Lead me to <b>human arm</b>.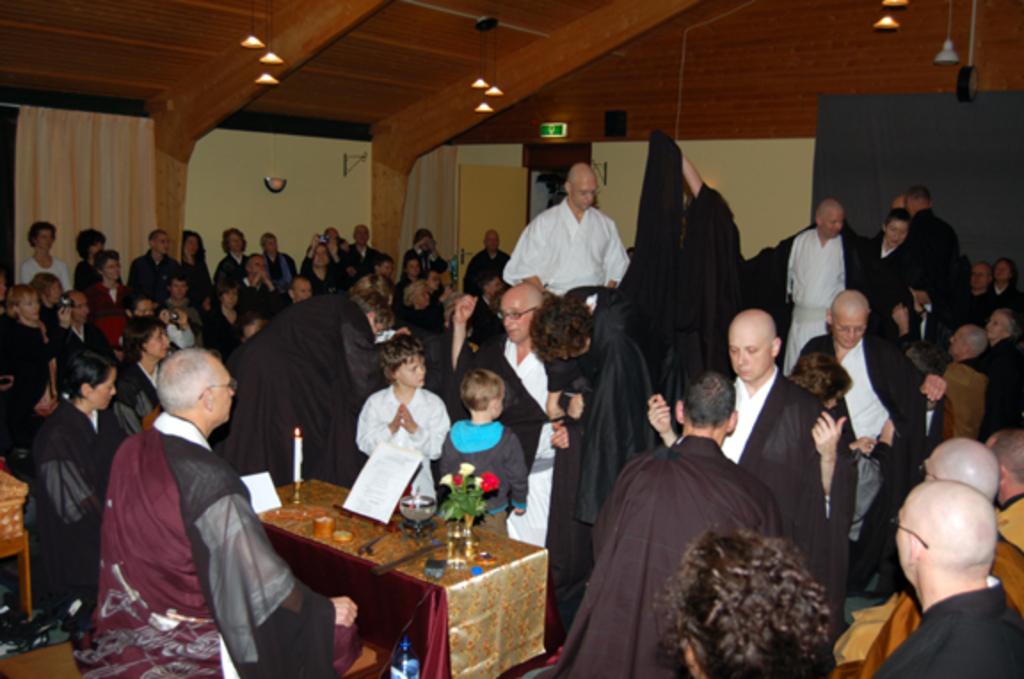
Lead to locate(340, 313, 409, 395).
